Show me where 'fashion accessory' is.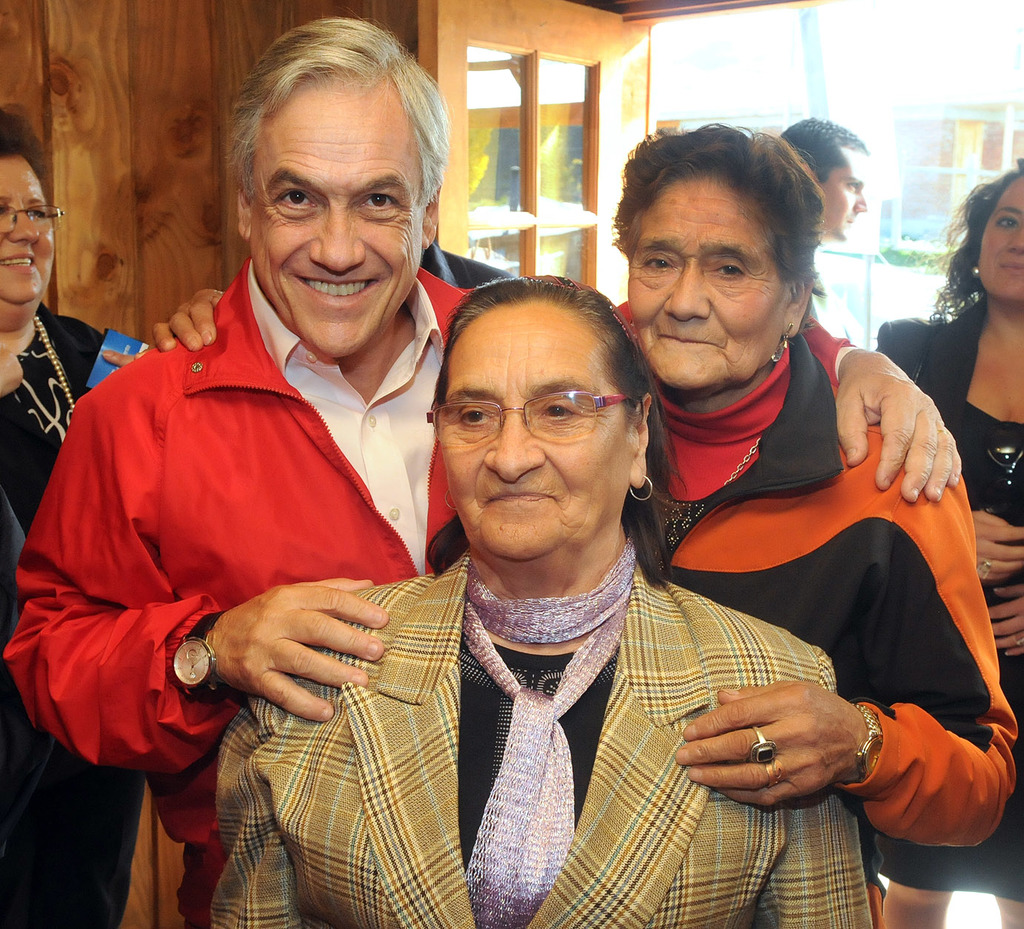
'fashion accessory' is at bbox=(980, 562, 987, 578).
